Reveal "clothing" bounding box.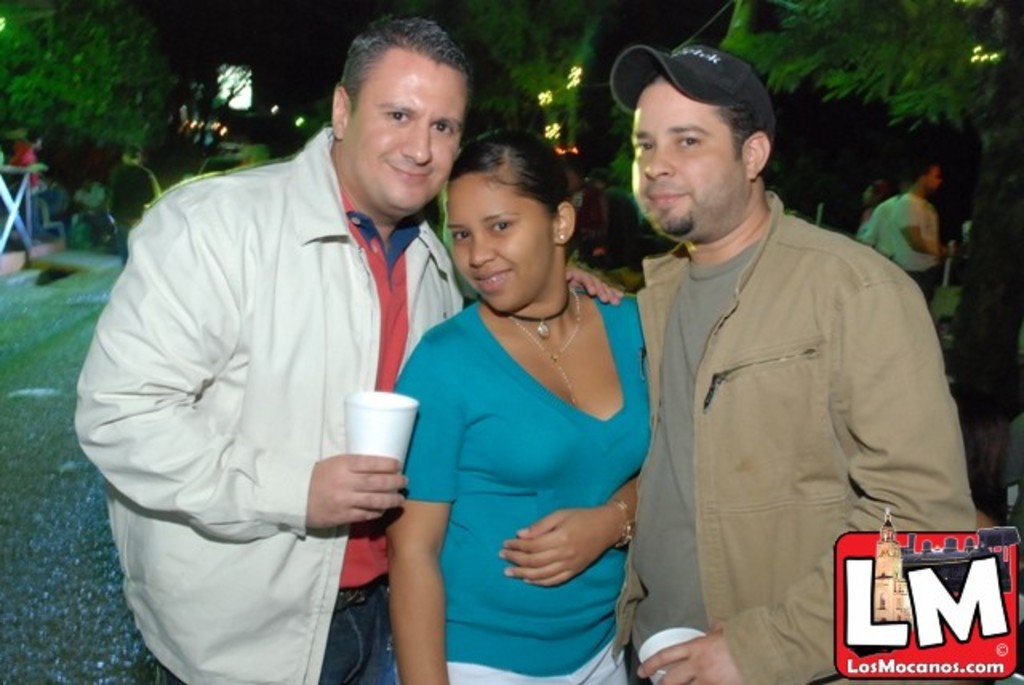
Revealed: <box>885,187,952,307</box>.
